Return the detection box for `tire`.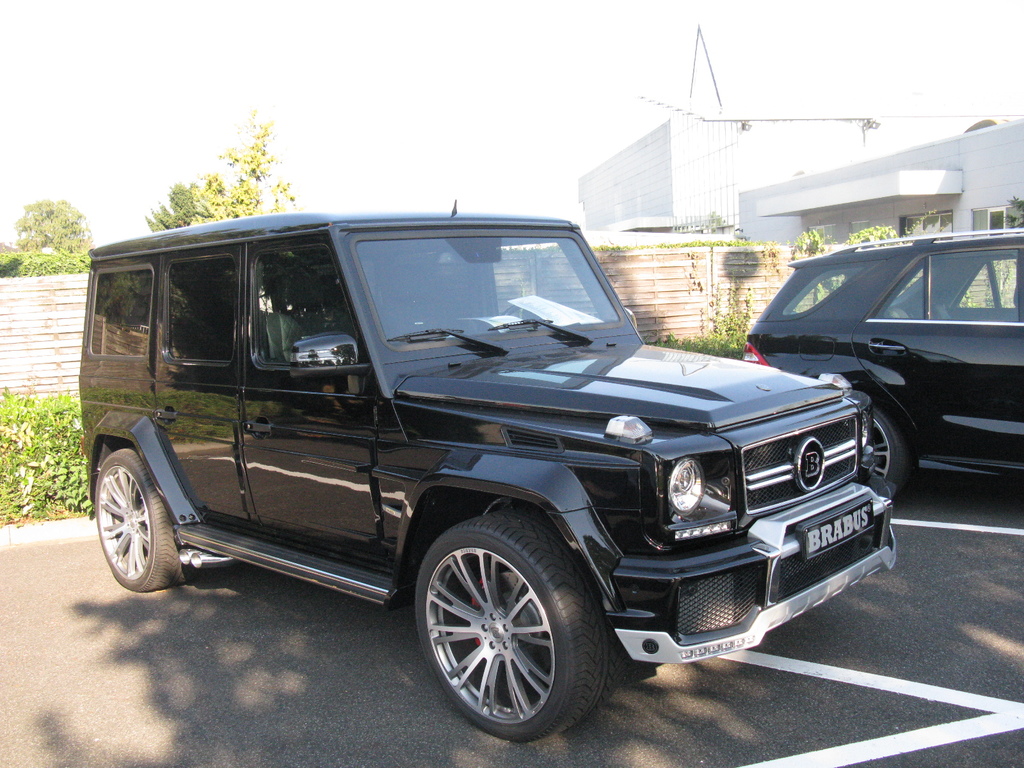
pyautogui.locateOnScreen(94, 446, 197, 591).
